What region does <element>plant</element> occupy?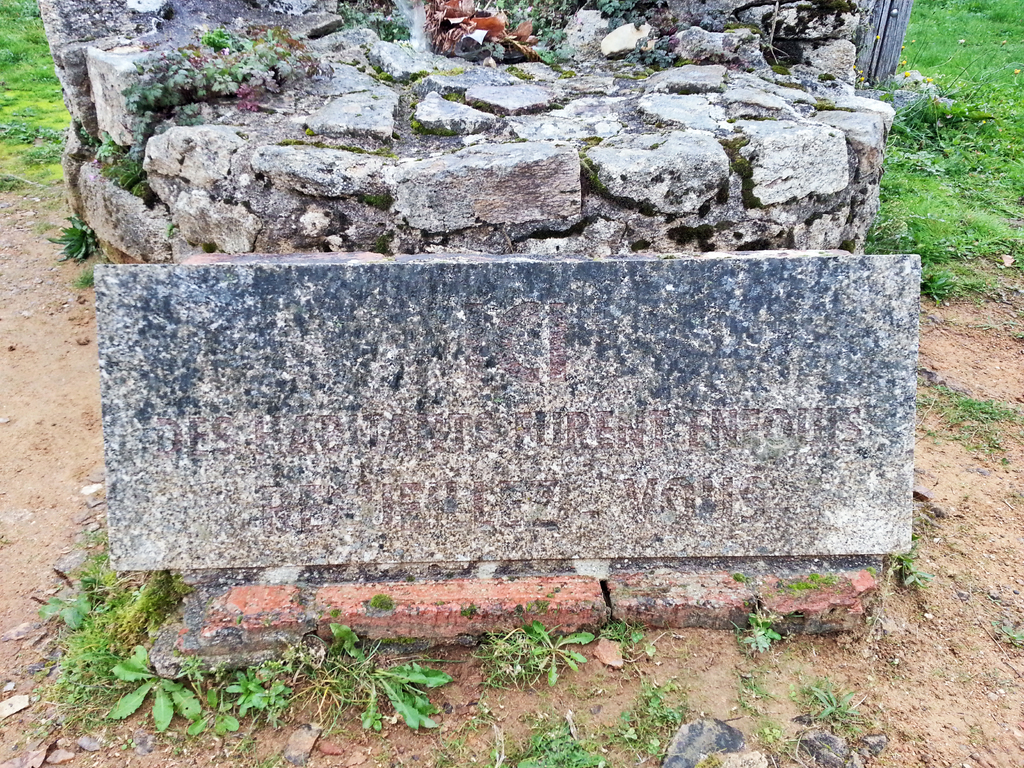
1005, 625, 1023, 640.
